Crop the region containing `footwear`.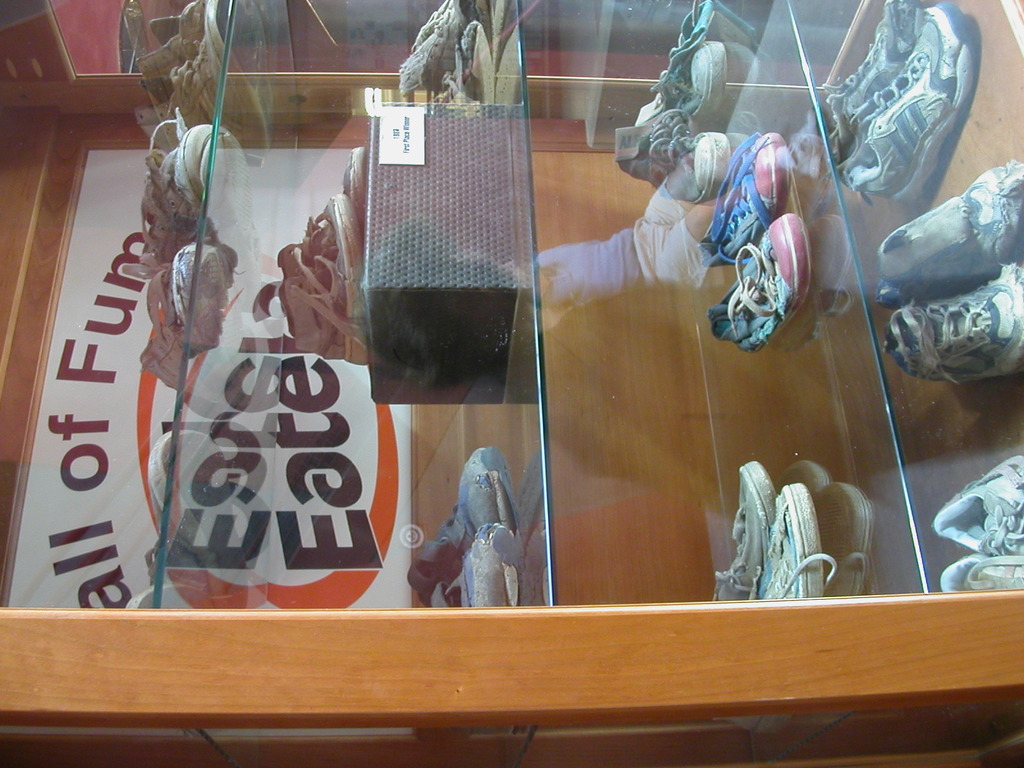
Crop region: Rect(868, 161, 1023, 312).
